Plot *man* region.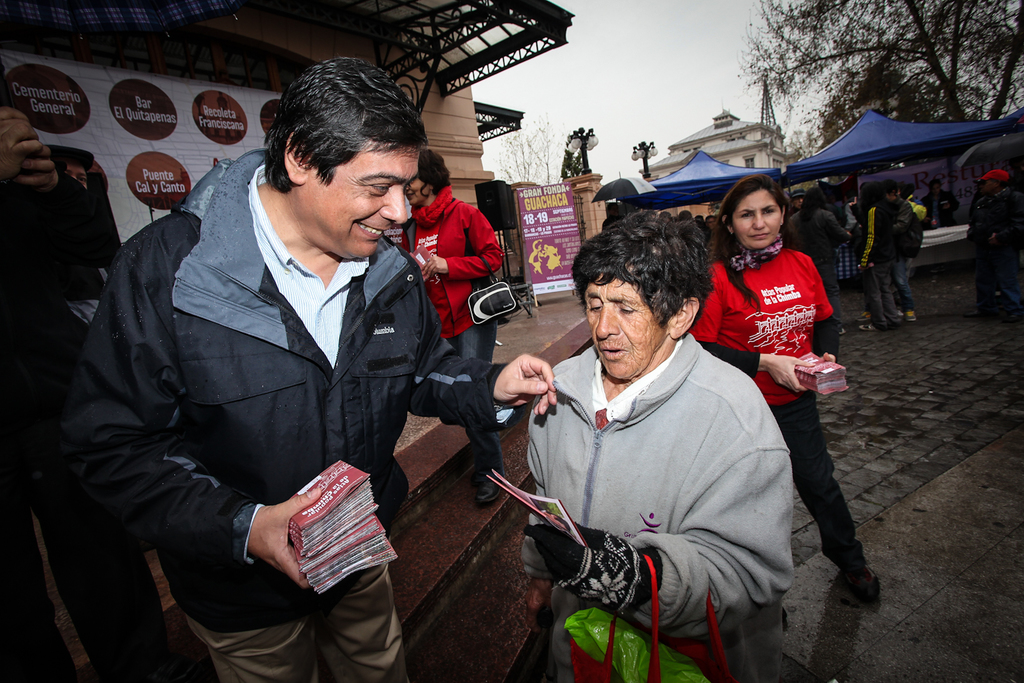
Plotted at rect(790, 192, 808, 215).
